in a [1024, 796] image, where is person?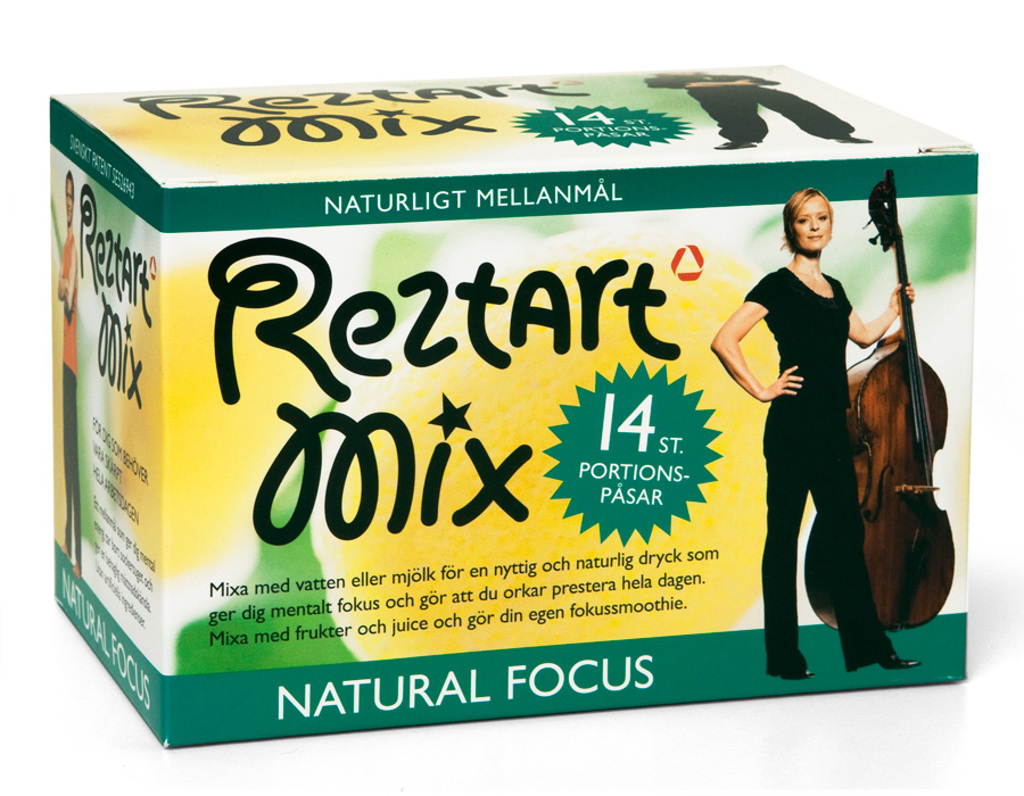
737:161:902:683.
